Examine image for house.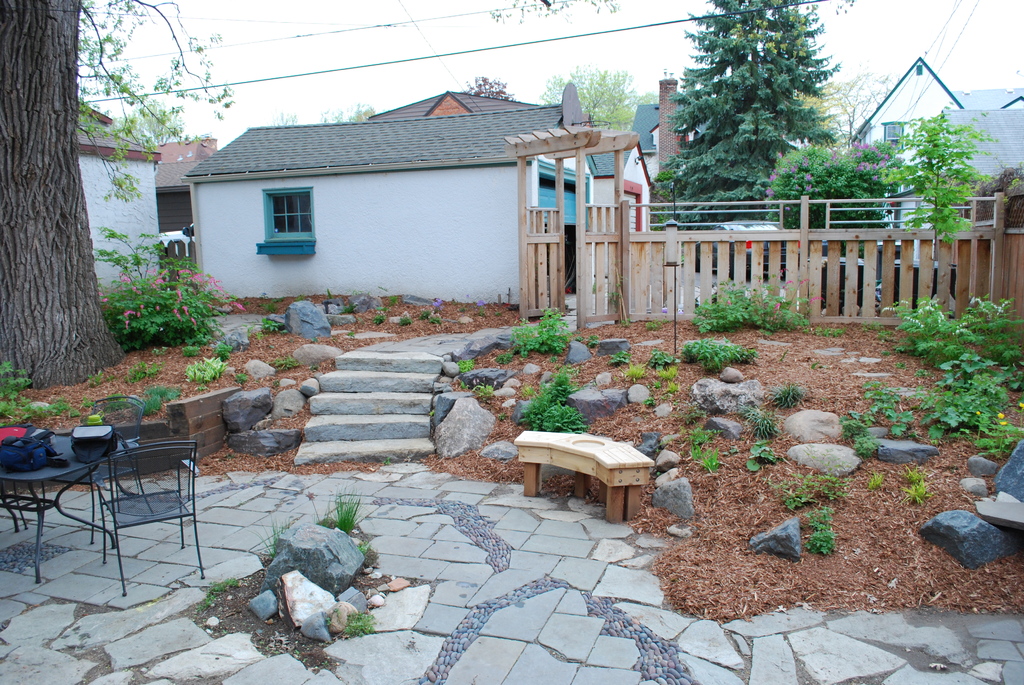
Examination result: 76, 101, 164, 302.
